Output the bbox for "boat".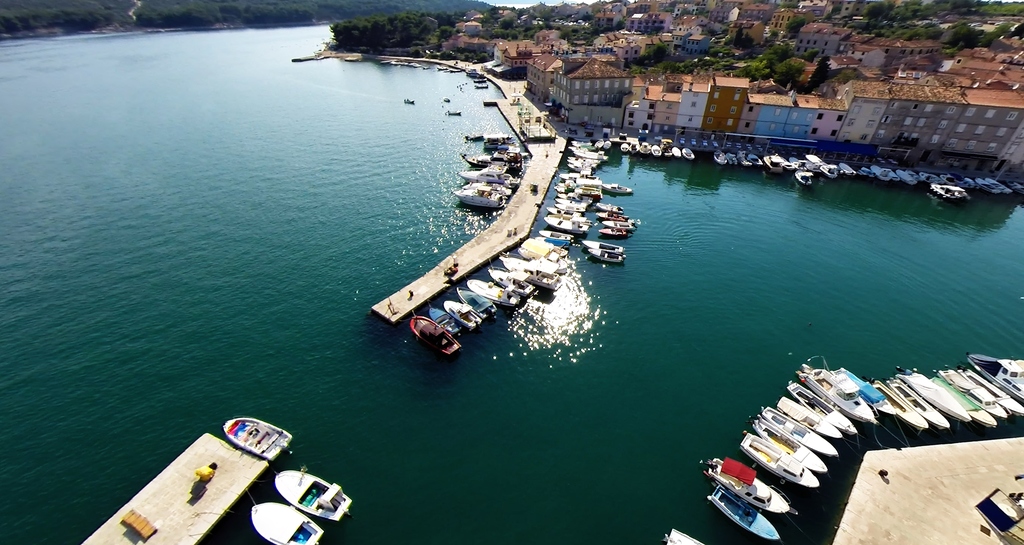
(464,277,521,304).
